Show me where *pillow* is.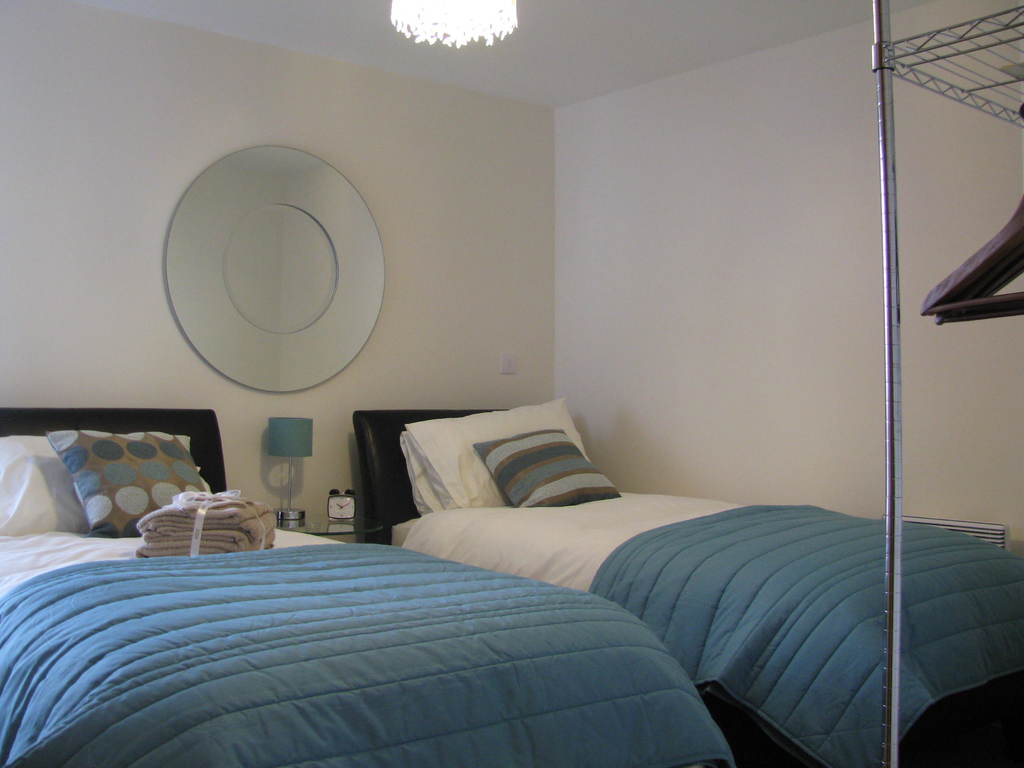
*pillow* is at (x1=404, y1=394, x2=591, y2=515).
